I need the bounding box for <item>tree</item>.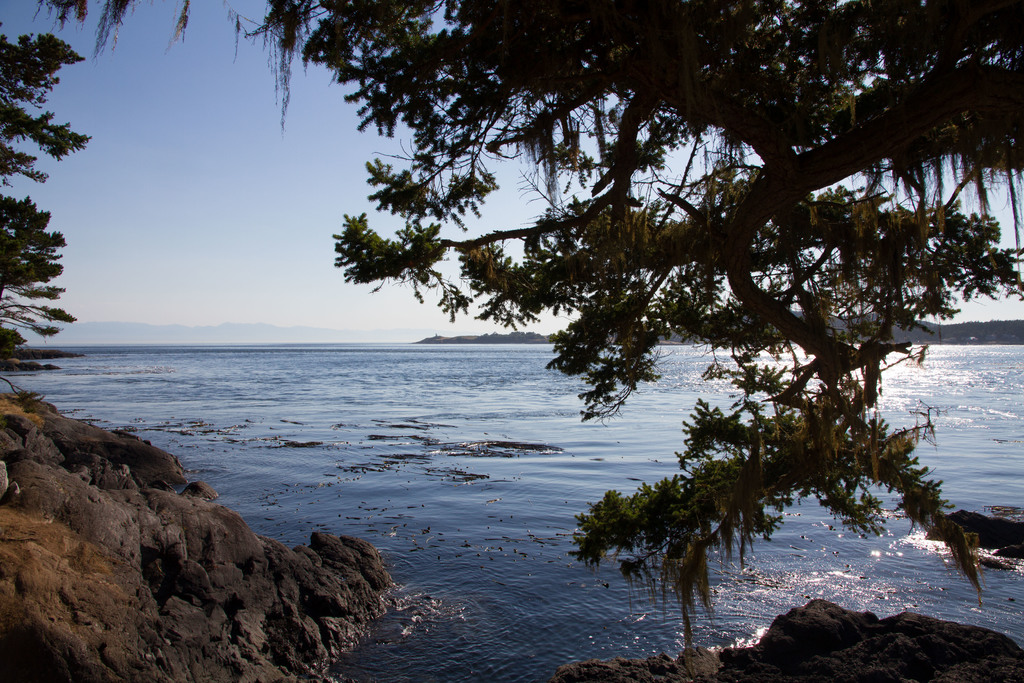
Here it is: select_region(0, 33, 122, 419).
